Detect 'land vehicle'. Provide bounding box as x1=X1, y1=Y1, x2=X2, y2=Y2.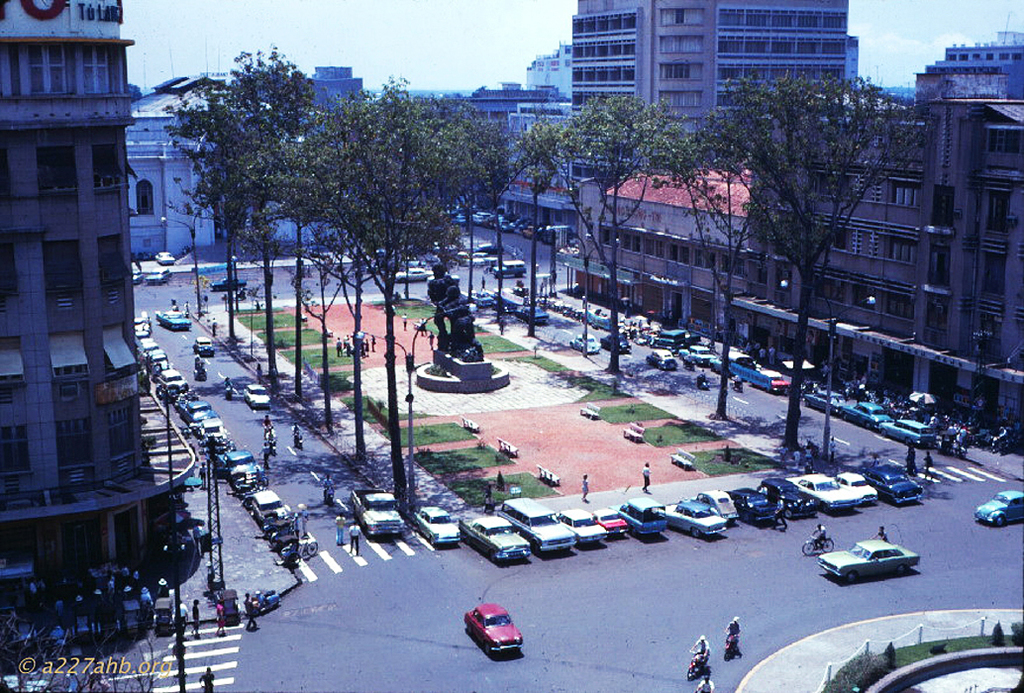
x1=140, y1=334, x2=163, y2=355.
